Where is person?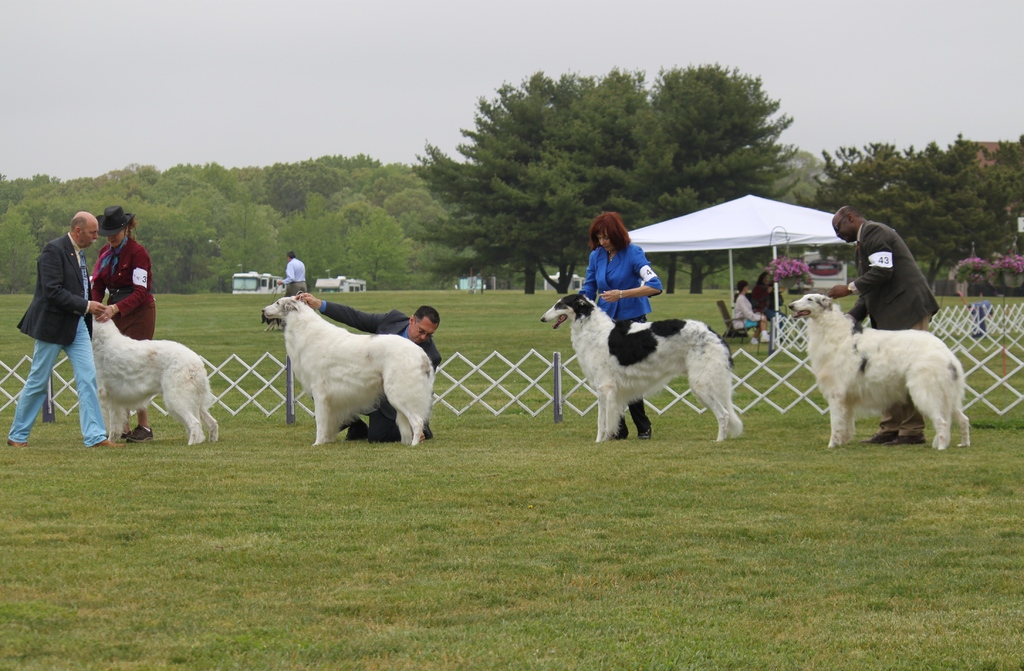
select_region(826, 202, 942, 445).
